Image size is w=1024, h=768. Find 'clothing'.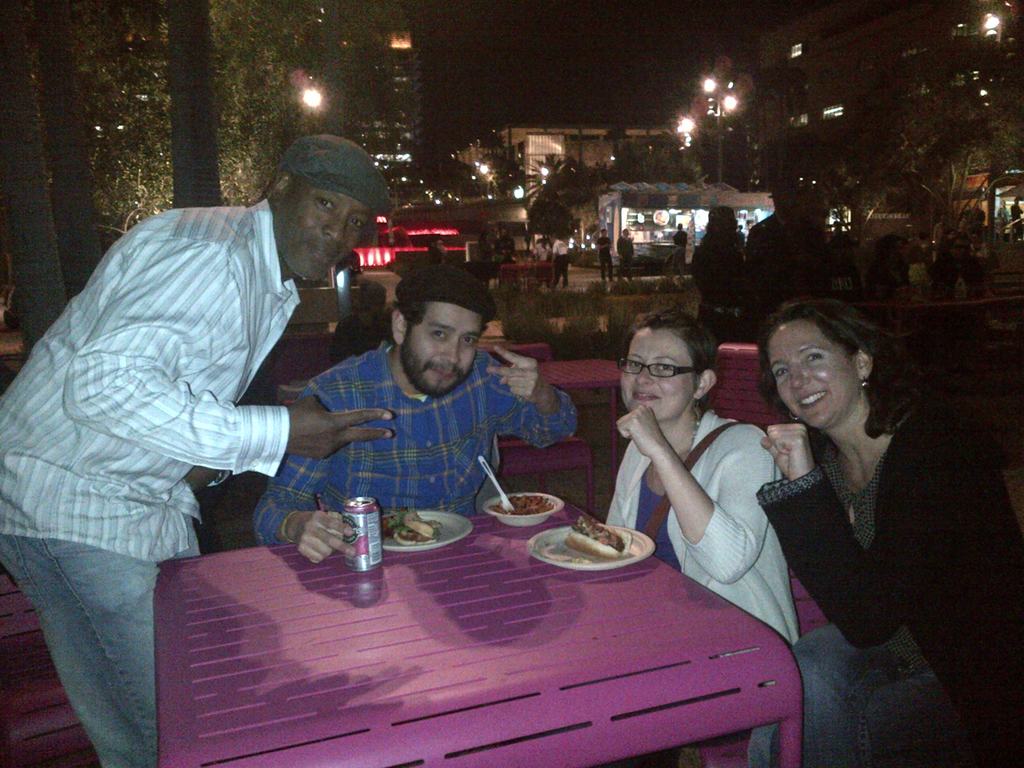
detection(972, 207, 984, 238).
